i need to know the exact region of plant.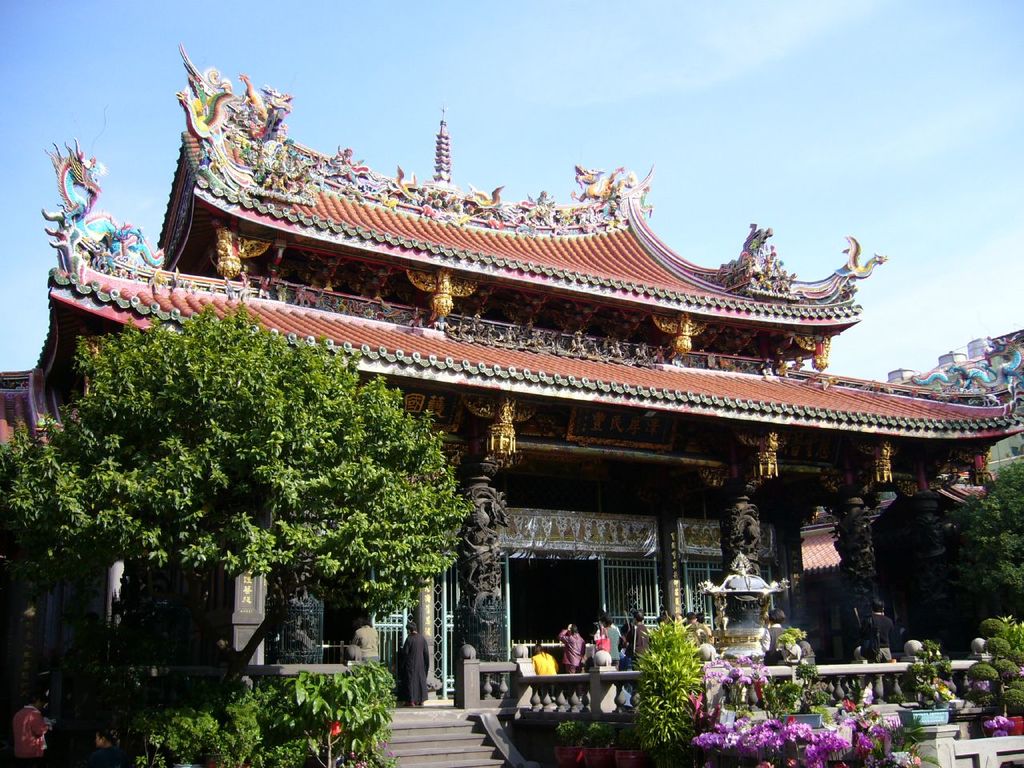
Region: x1=906 y1=634 x2=954 y2=706.
